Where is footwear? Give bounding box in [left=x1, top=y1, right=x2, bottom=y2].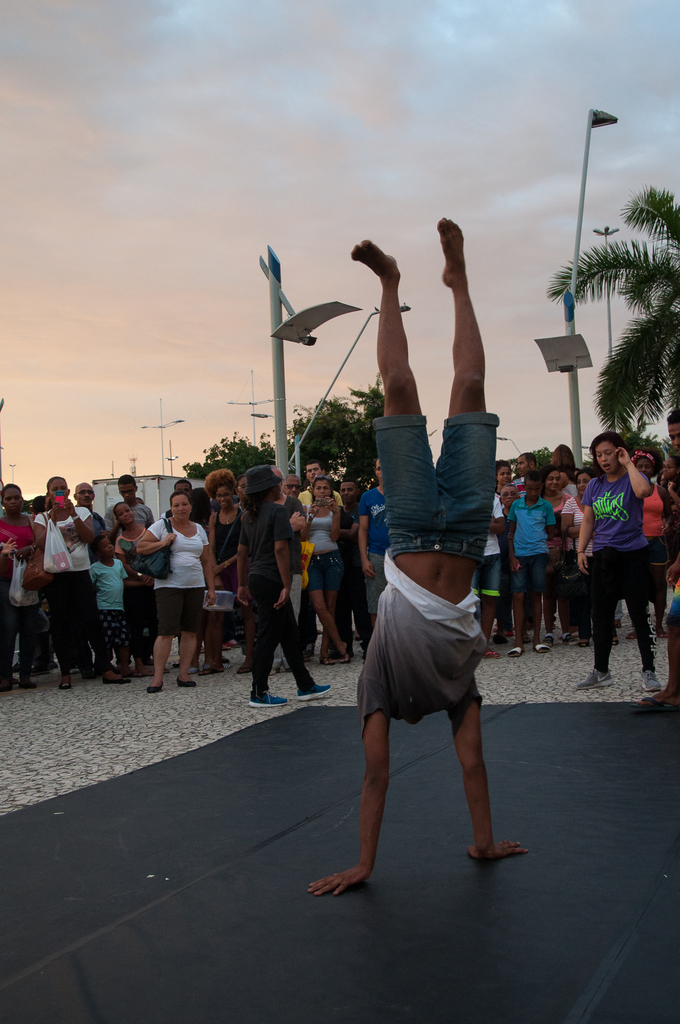
[left=298, top=684, right=331, bottom=698].
